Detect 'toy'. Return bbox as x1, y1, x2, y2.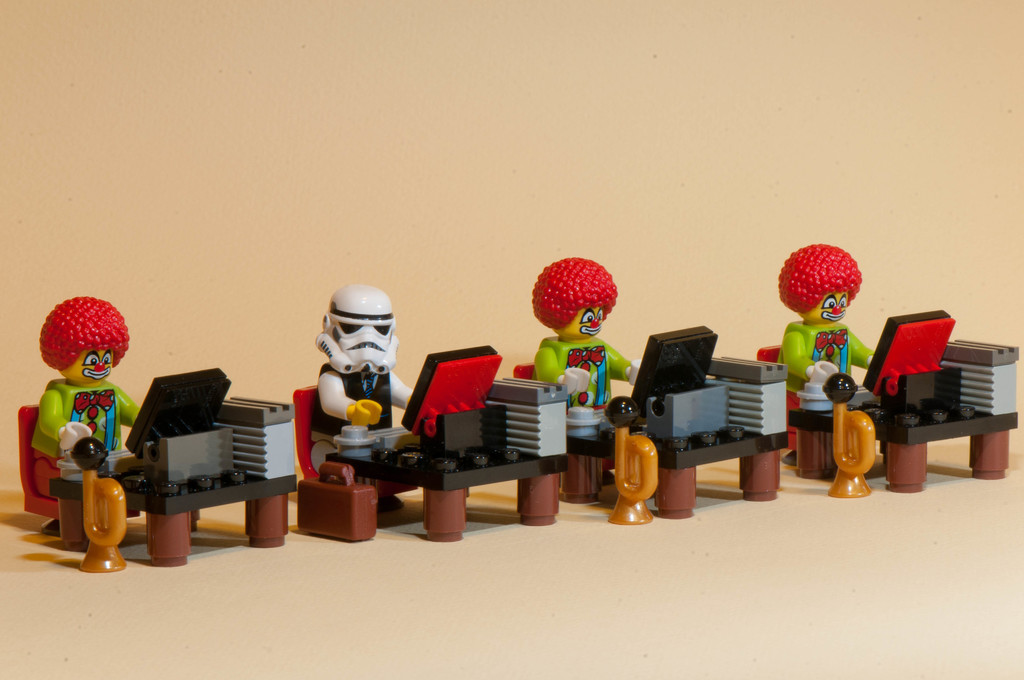
530, 255, 644, 412.
